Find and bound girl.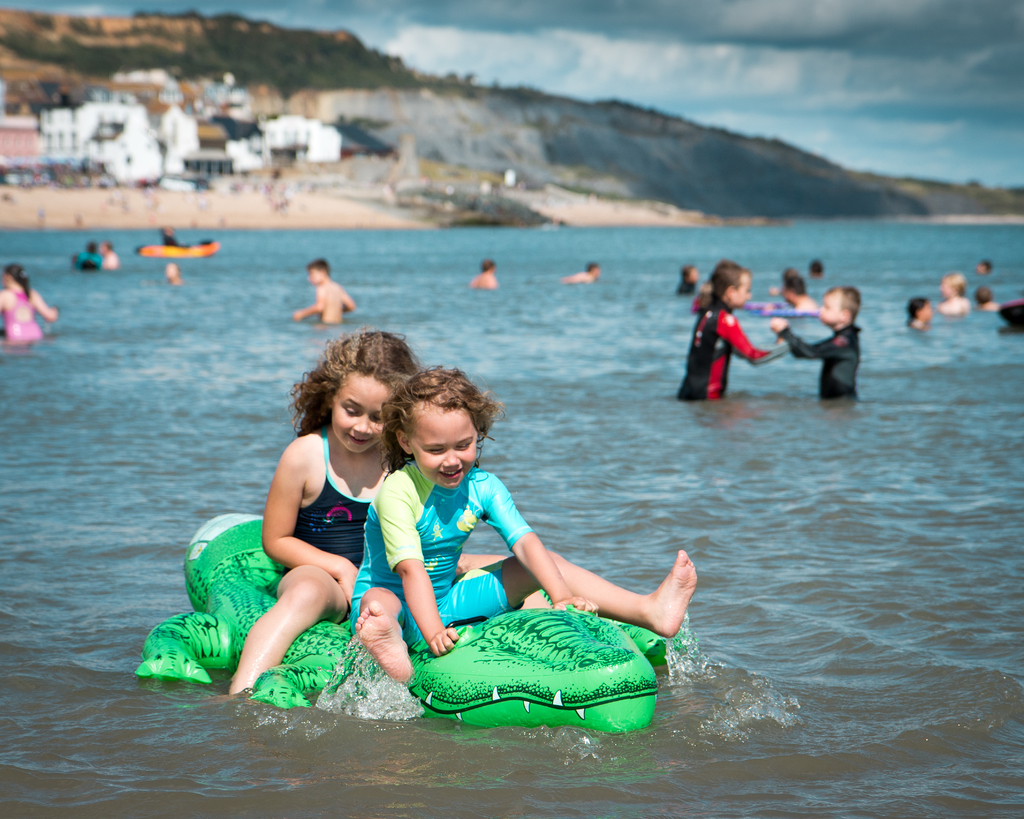
Bound: region(223, 342, 700, 696).
